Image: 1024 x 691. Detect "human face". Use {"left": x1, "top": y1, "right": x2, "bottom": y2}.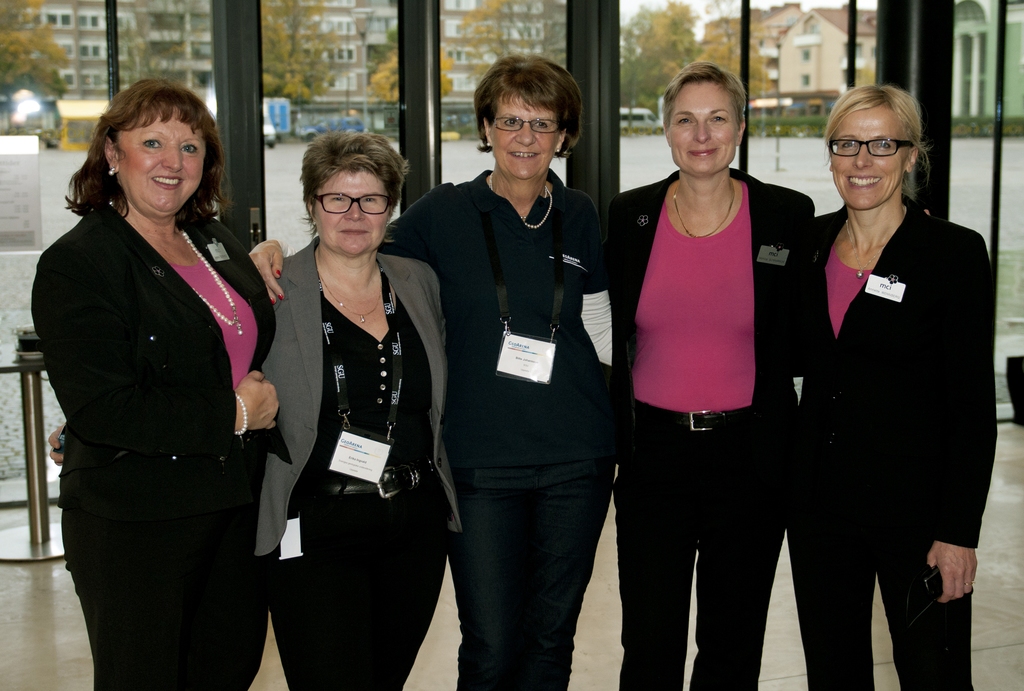
{"left": 669, "top": 85, "right": 739, "bottom": 176}.
